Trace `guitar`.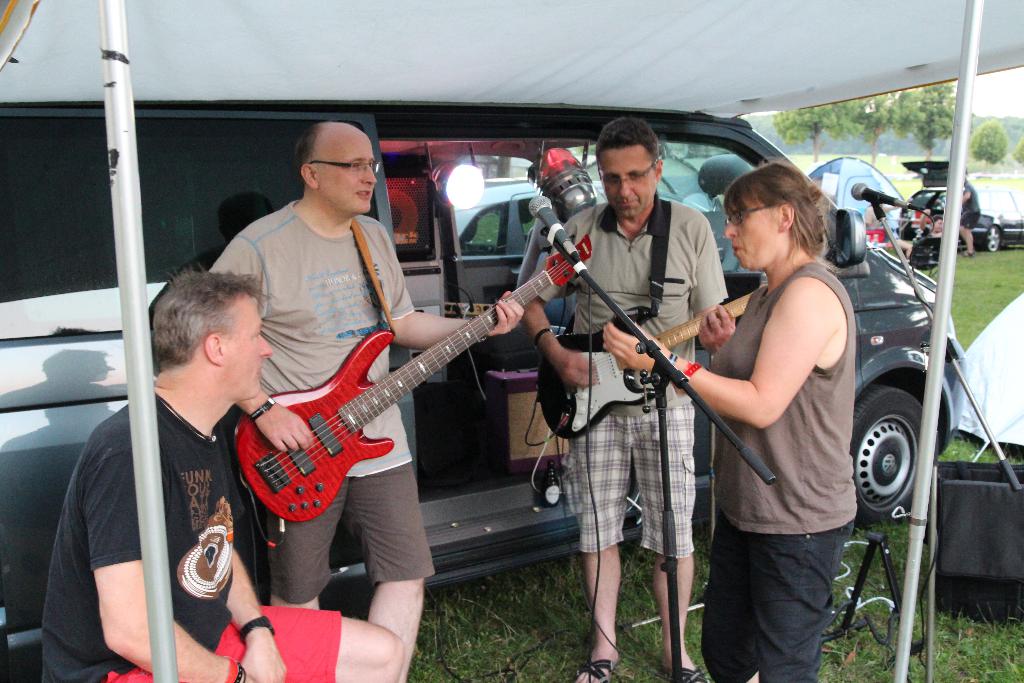
Traced to 238 263 558 542.
